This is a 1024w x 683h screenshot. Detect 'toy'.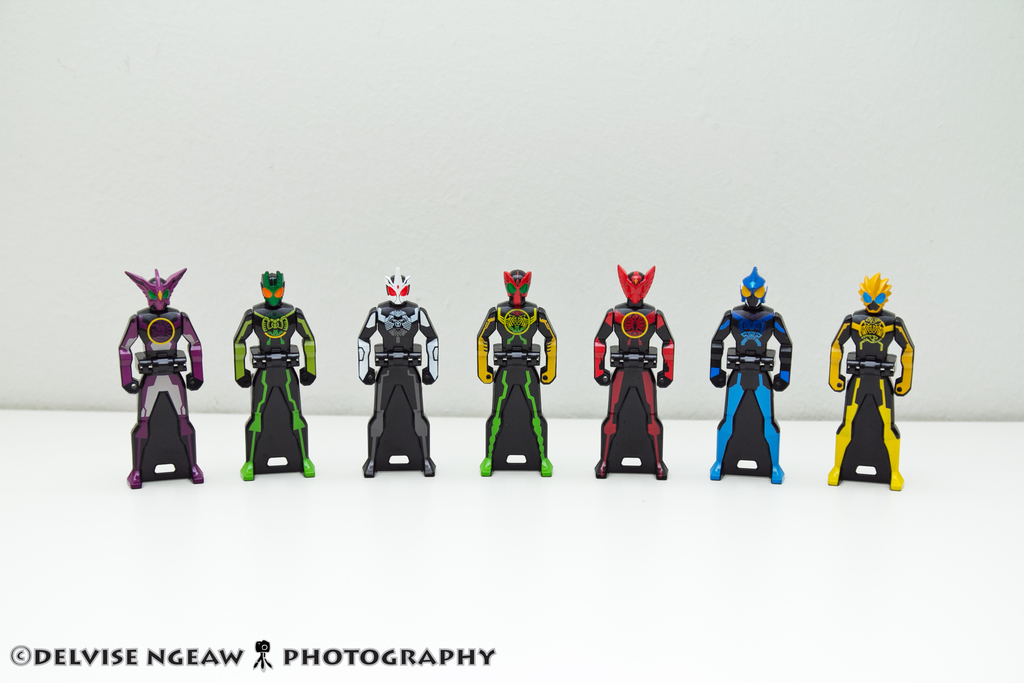
{"left": 217, "top": 269, "right": 346, "bottom": 484}.
